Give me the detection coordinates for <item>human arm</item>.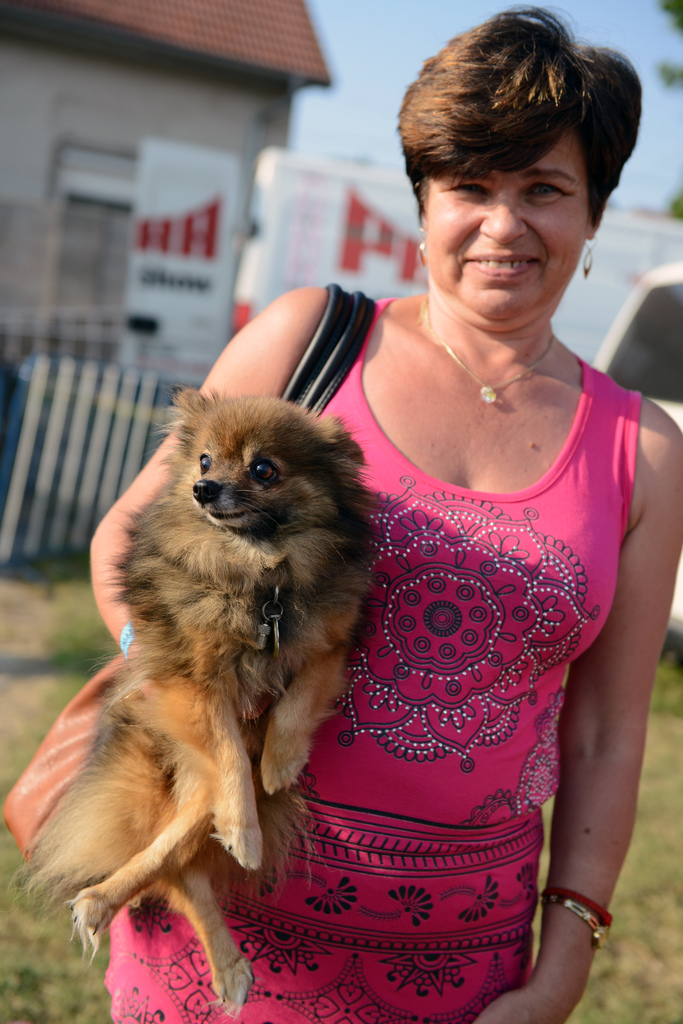
bbox=(87, 284, 302, 770).
